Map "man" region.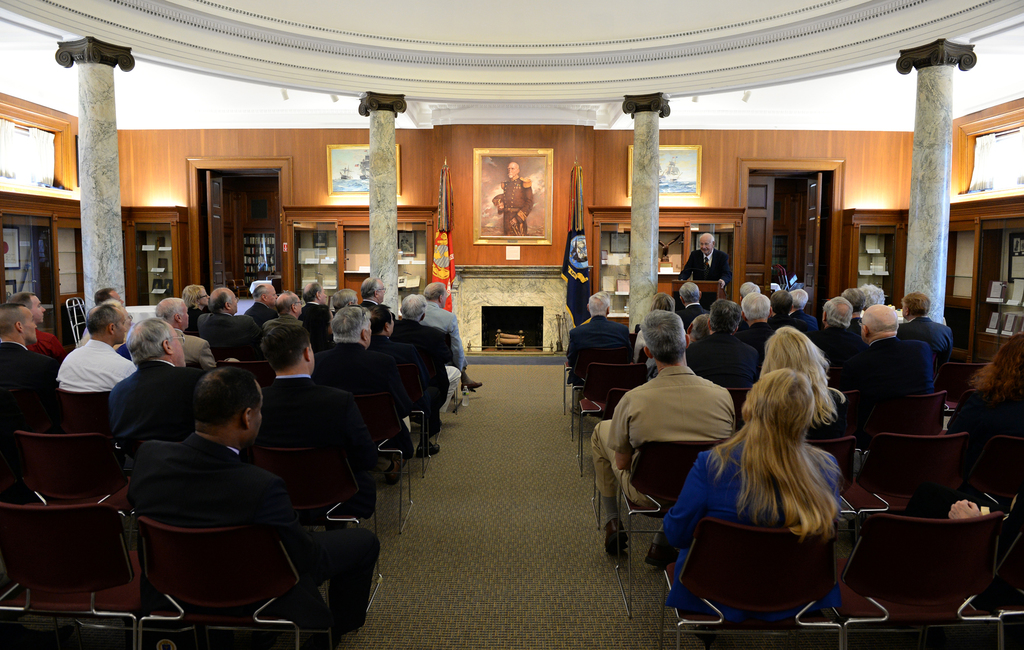
Mapped to x1=735, y1=292, x2=773, y2=345.
